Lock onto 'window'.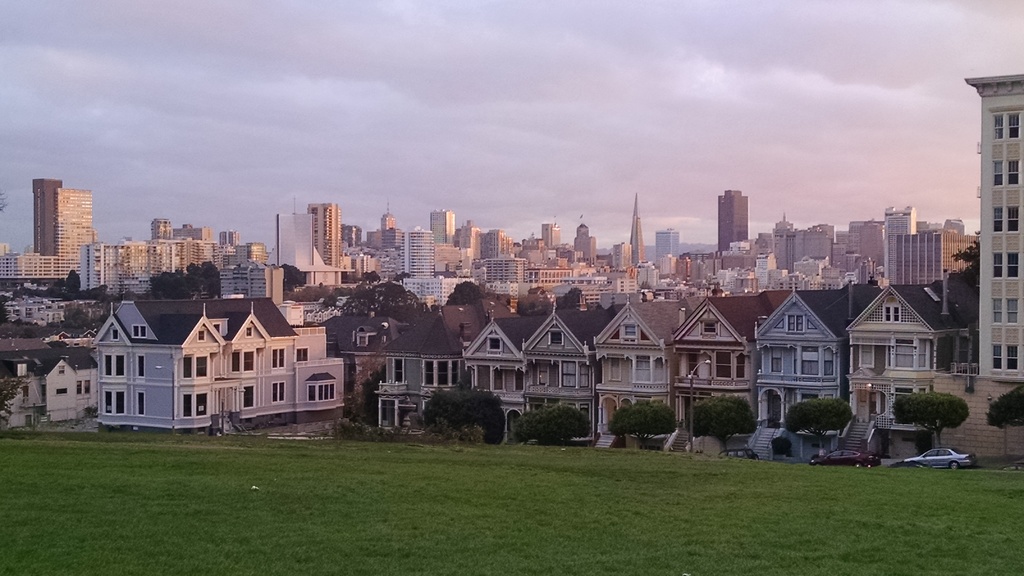
Locked: (483, 335, 502, 351).
